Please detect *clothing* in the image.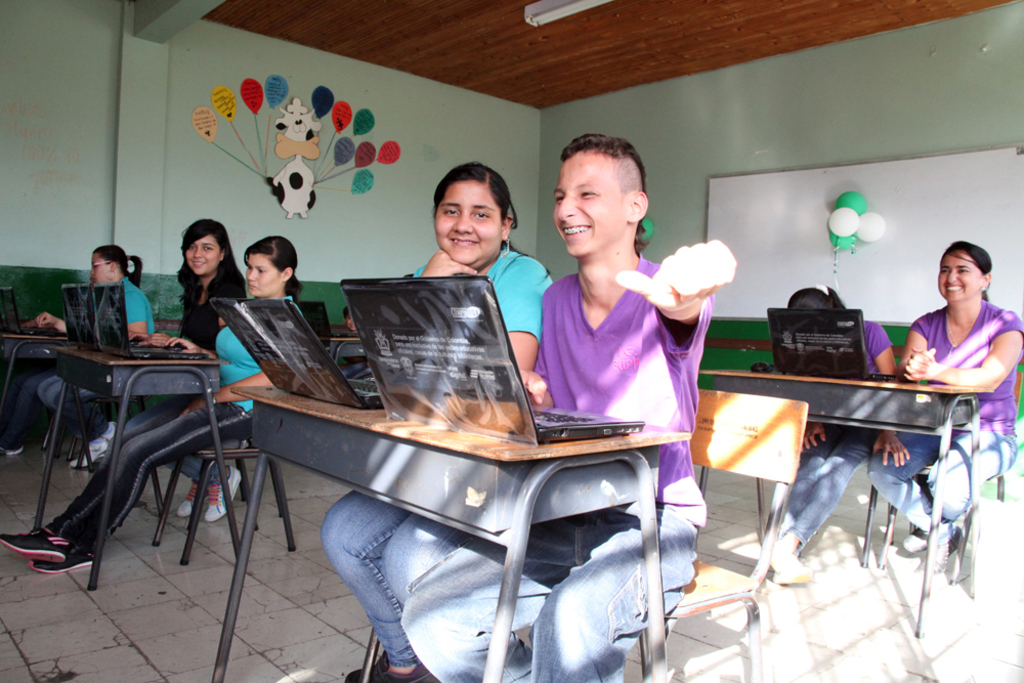
crop(402, 507, 691, 678).
